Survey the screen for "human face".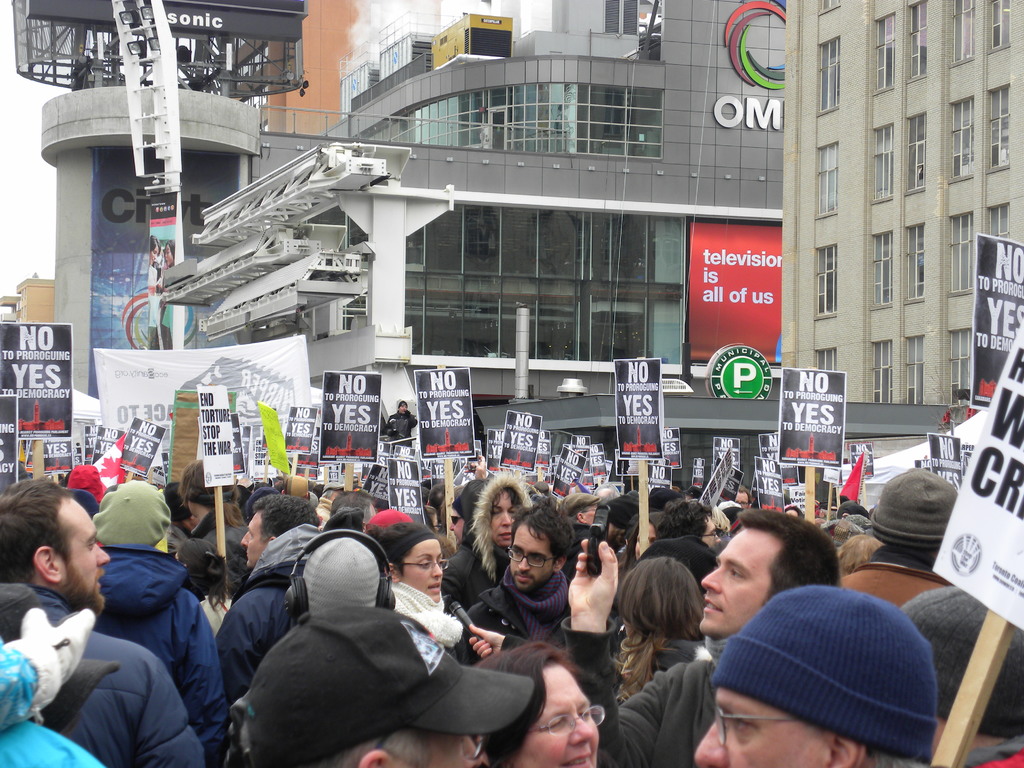
Survey found: <bbox>508, 527, 555, 591</bbox>.
